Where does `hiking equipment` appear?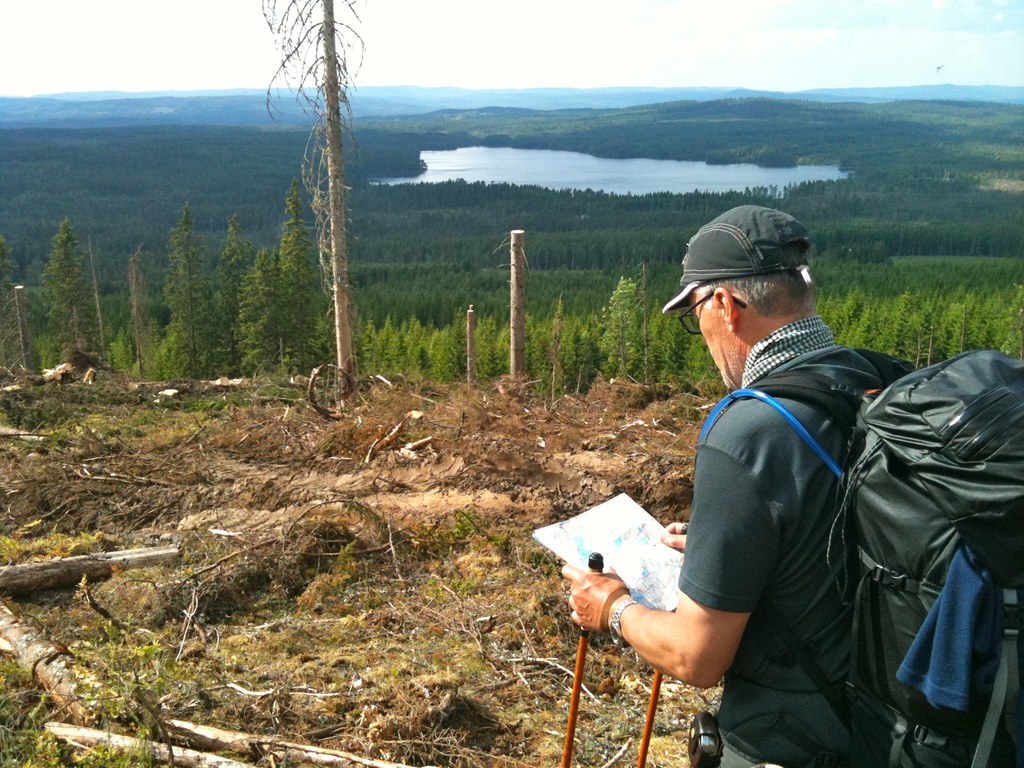
Appears at rect(558, 551, 605, 767).
